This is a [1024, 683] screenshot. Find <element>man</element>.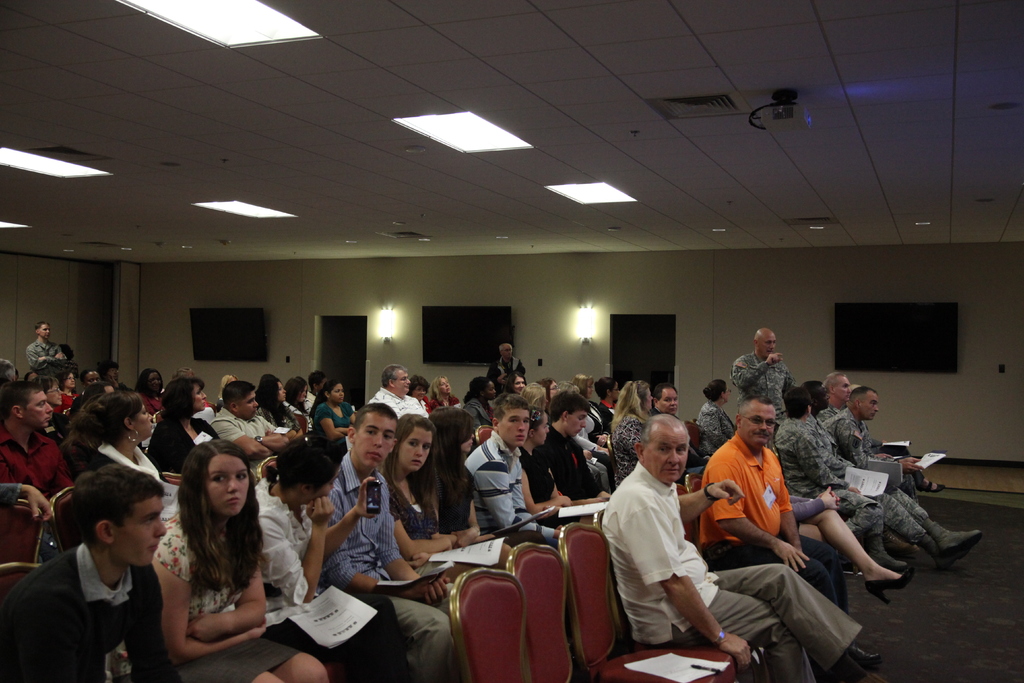
Bounding box: select_region(366, 364, 429, 416).
